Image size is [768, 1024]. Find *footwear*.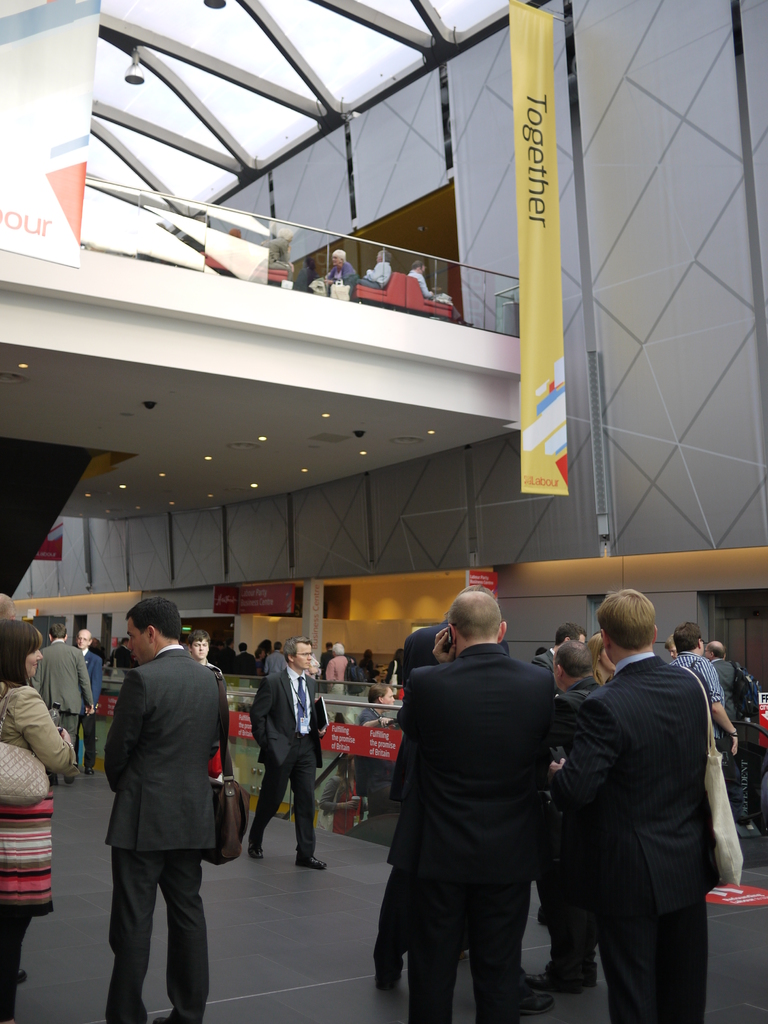
{"x1": 84, "y1": 766, "x2": 93, "y2": 775}.
